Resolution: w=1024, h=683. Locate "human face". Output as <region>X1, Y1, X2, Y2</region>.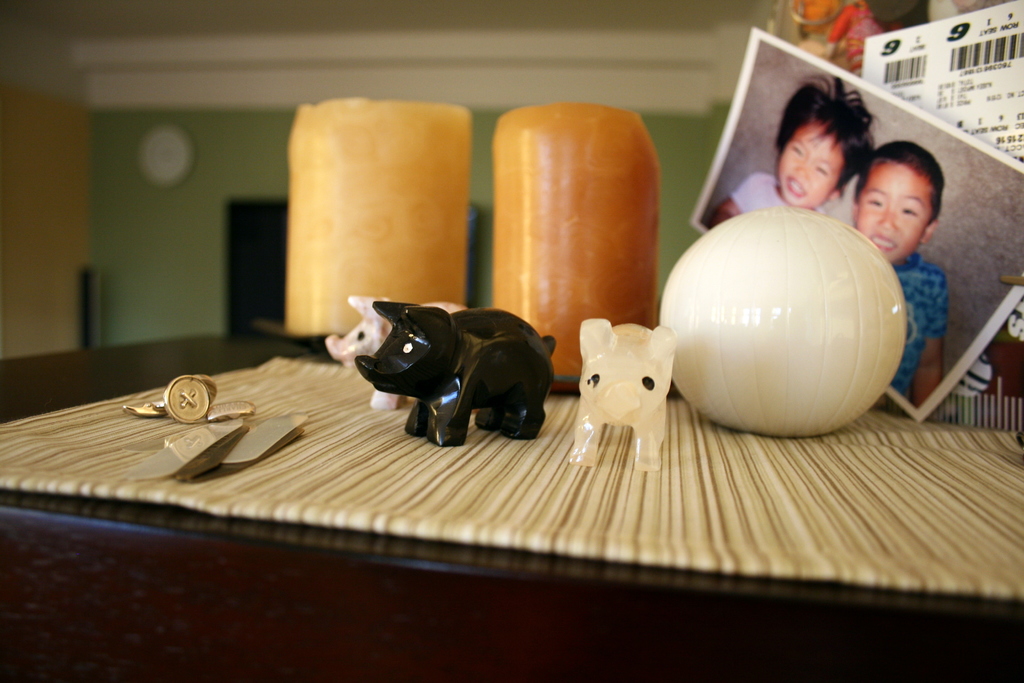
<region>778, 119, 843, 207</region>.
